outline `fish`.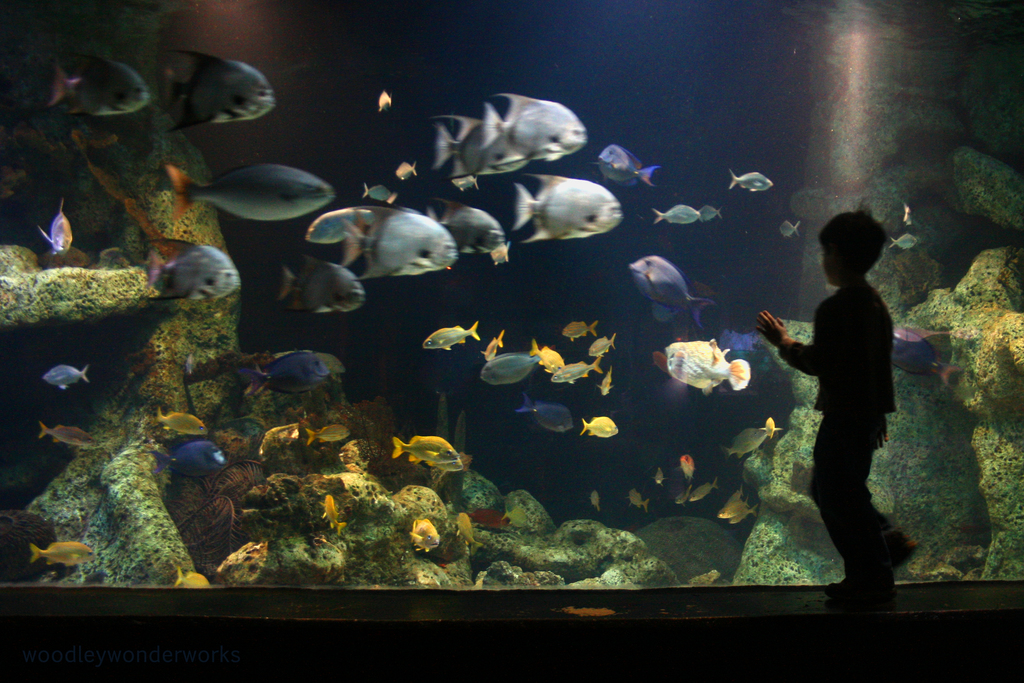
Outline: bbox=[325, 490, 345, 532].
